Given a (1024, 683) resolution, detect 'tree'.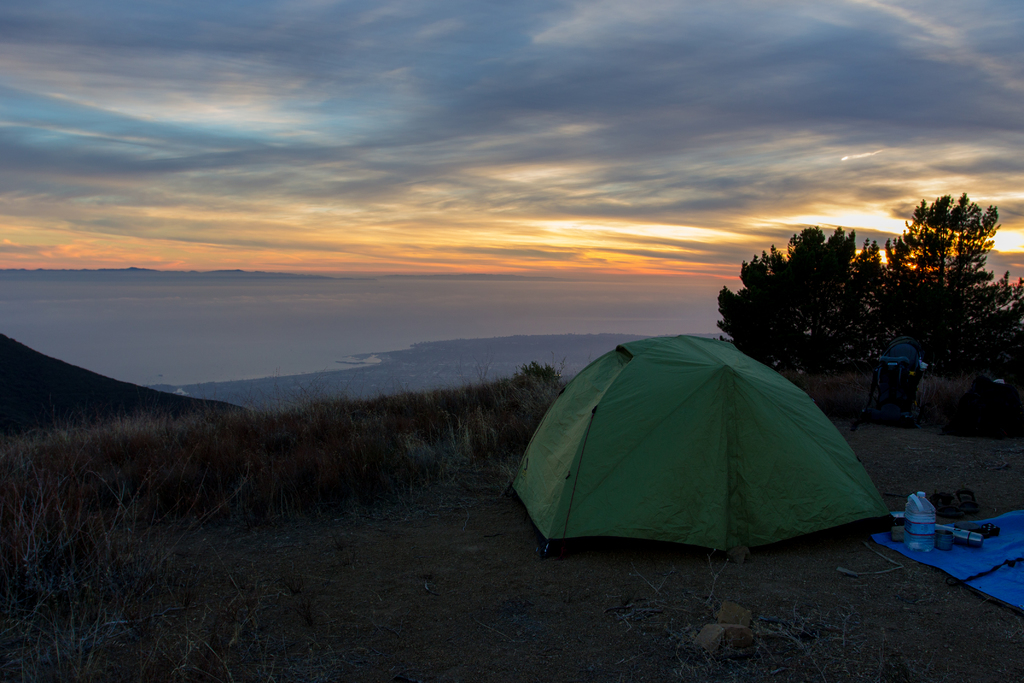
[left=885, top=177, right=1004, bottom=309].
